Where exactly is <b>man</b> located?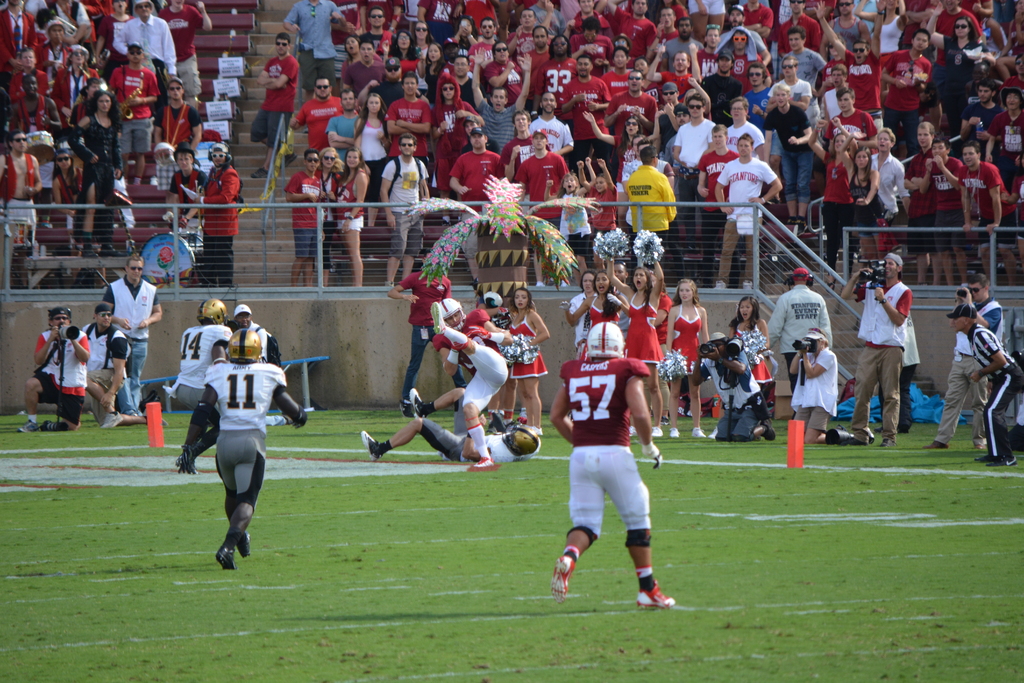
Its bounding box is region(80, 307, 169, 426).
